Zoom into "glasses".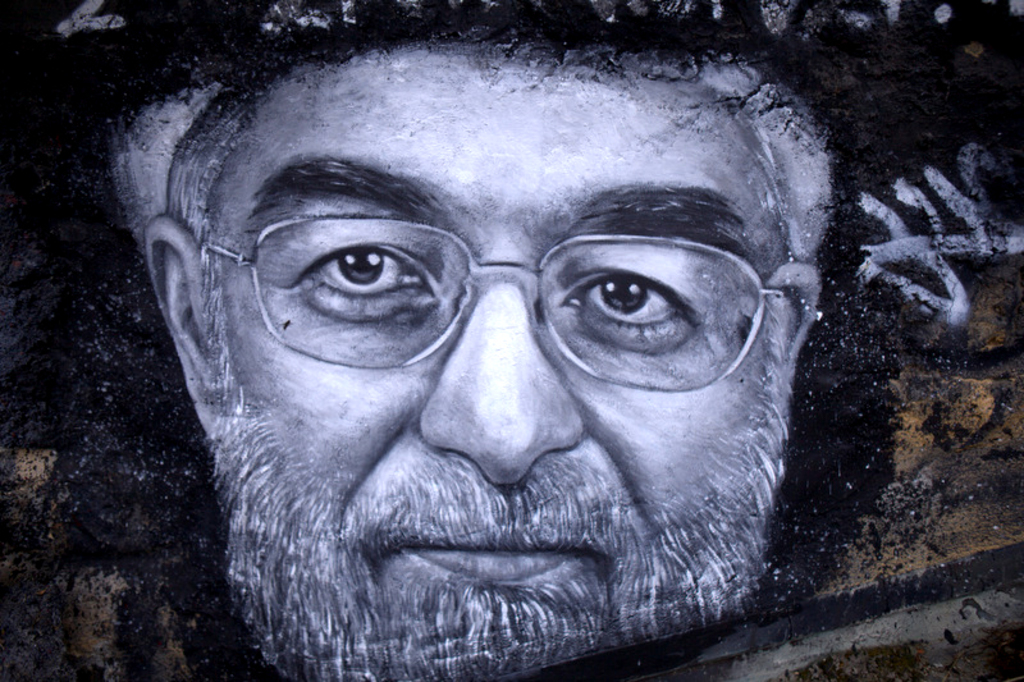
Zoom target: [x1=210, y1=192, x2=818, y2=412].
